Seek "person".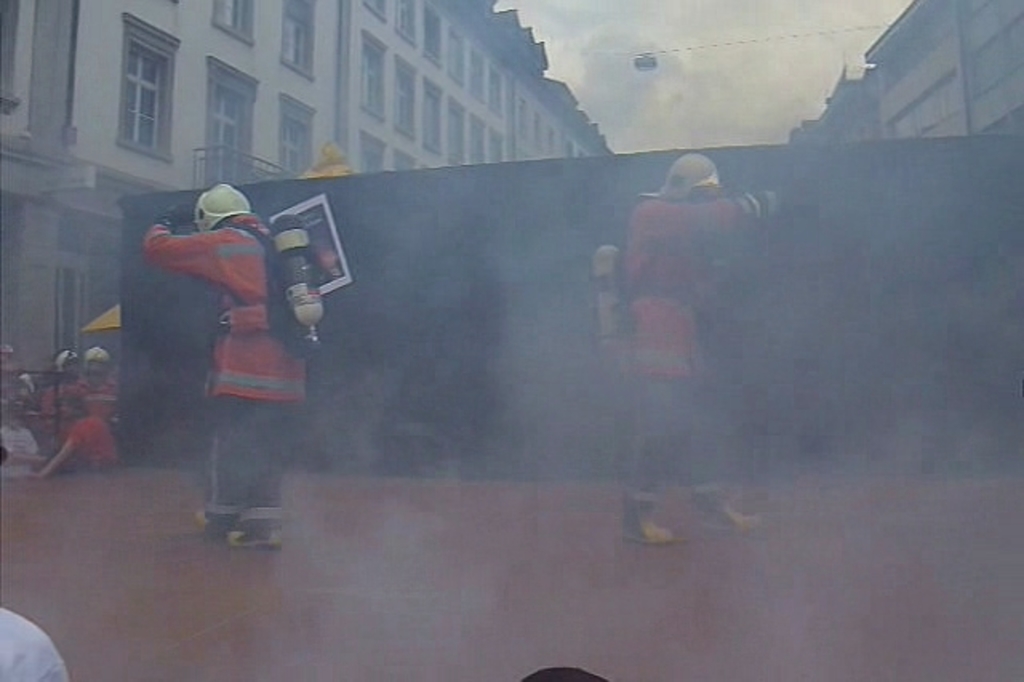
(147,142,318,541).
